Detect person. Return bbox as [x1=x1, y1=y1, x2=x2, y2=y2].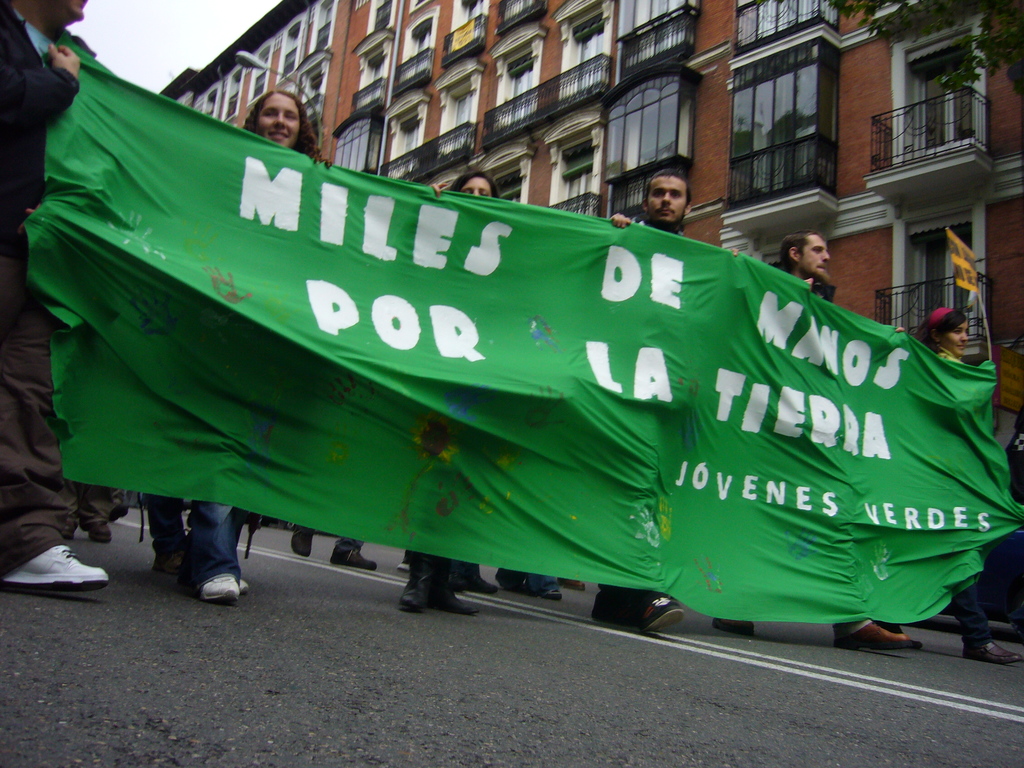
[x1=172, y1=89, x2=333, y2=626].
